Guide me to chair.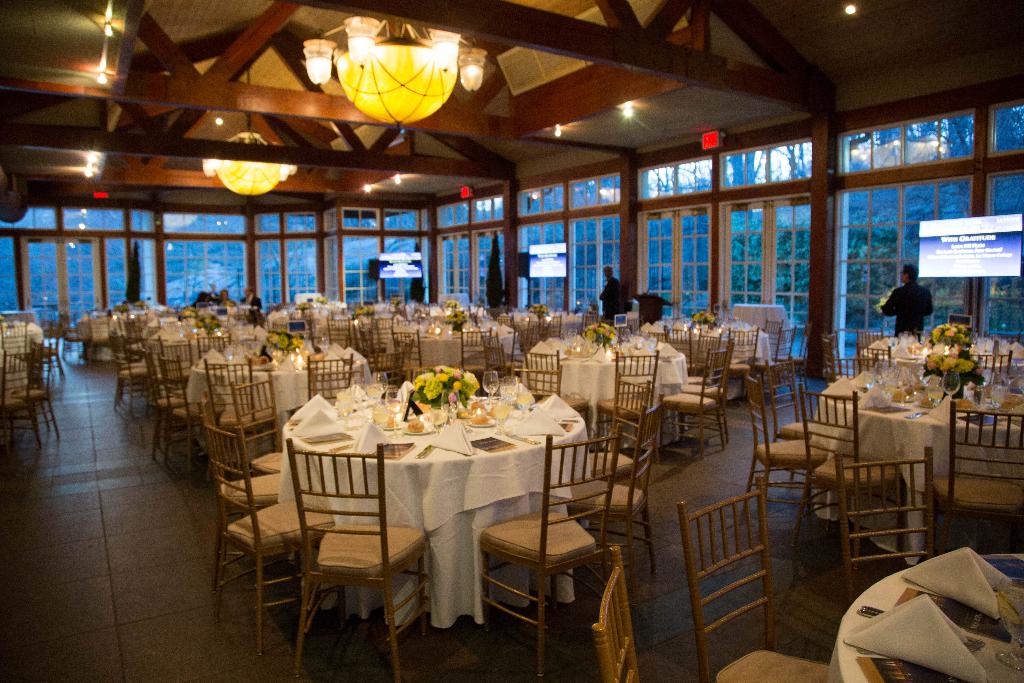
Guidance: (left=61, top=313, right=93, bottom=354).
